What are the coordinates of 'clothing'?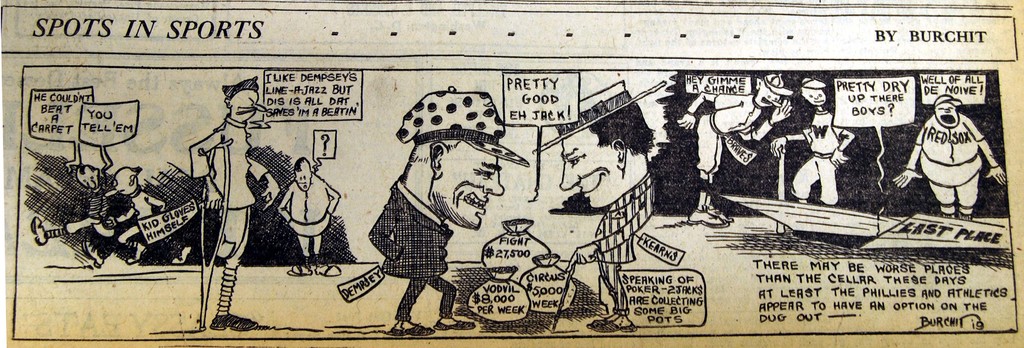
x1=280, y1=170, x2=342, y2=259.
